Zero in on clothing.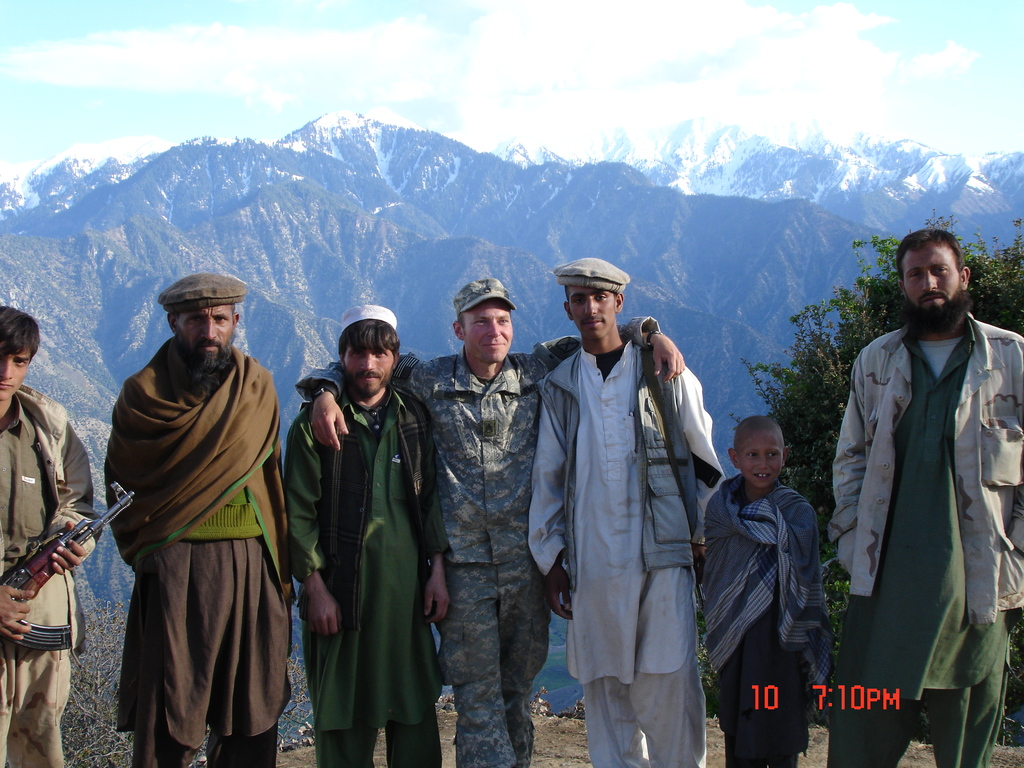
Zeroed in: {"left": 282, "top": 383, "right": 453, "bottom": 767}.
